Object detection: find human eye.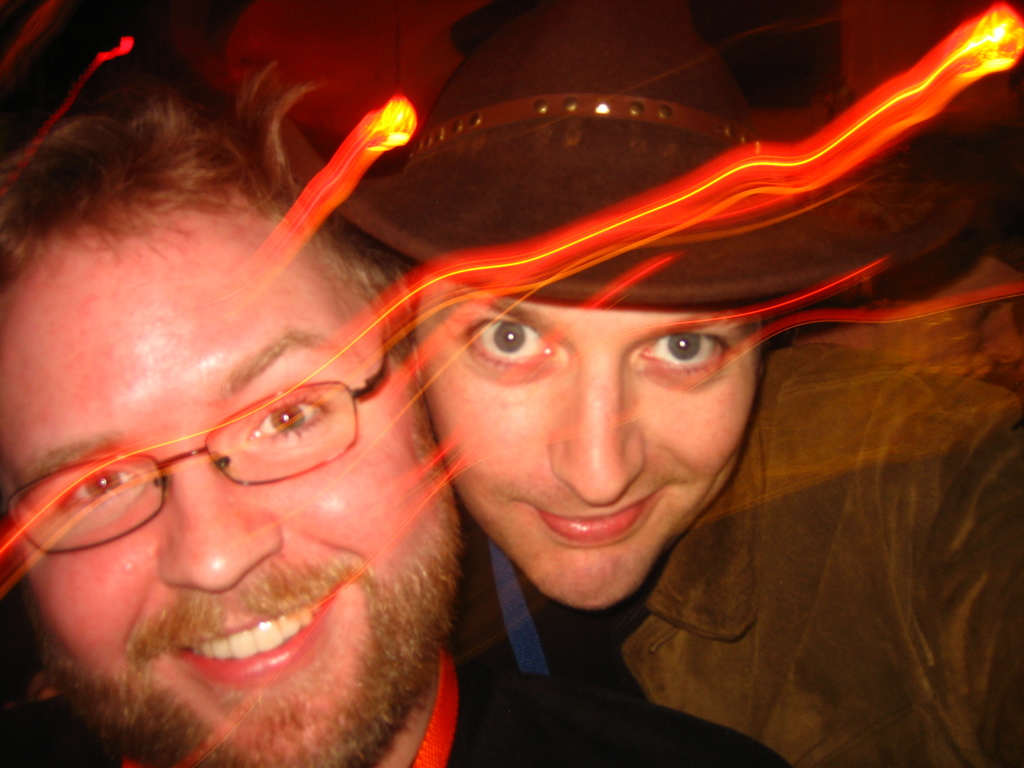
BBox(245, 376, 331, 452).
